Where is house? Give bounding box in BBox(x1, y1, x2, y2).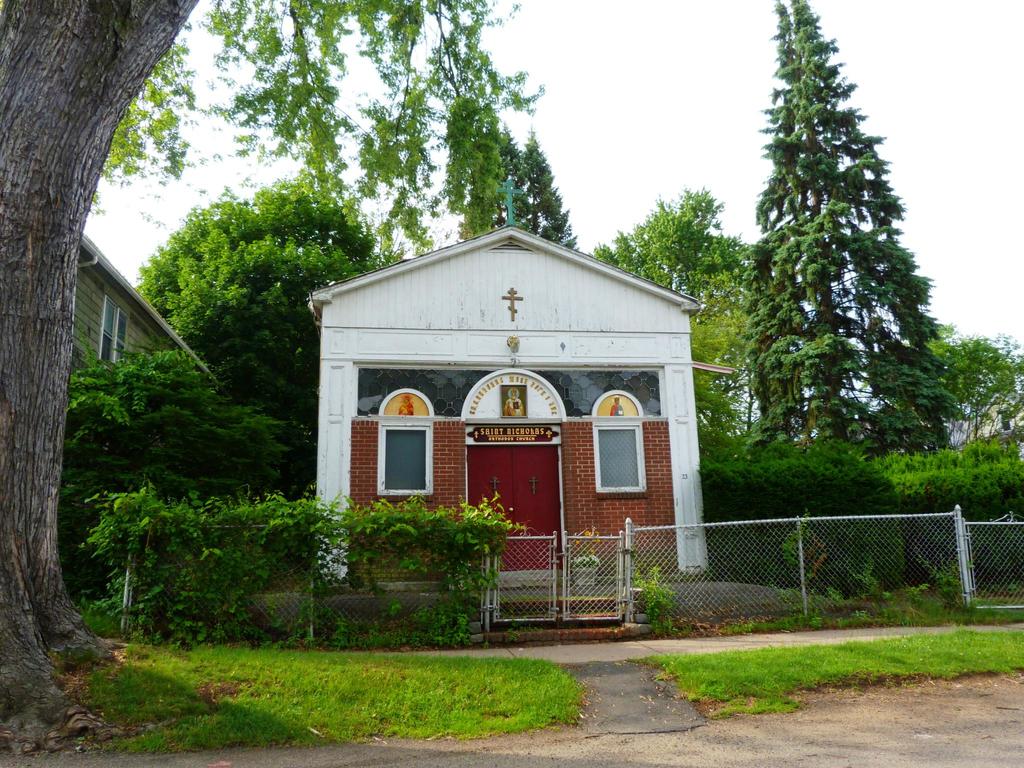
BBox(969, 392, 1023, 444).
